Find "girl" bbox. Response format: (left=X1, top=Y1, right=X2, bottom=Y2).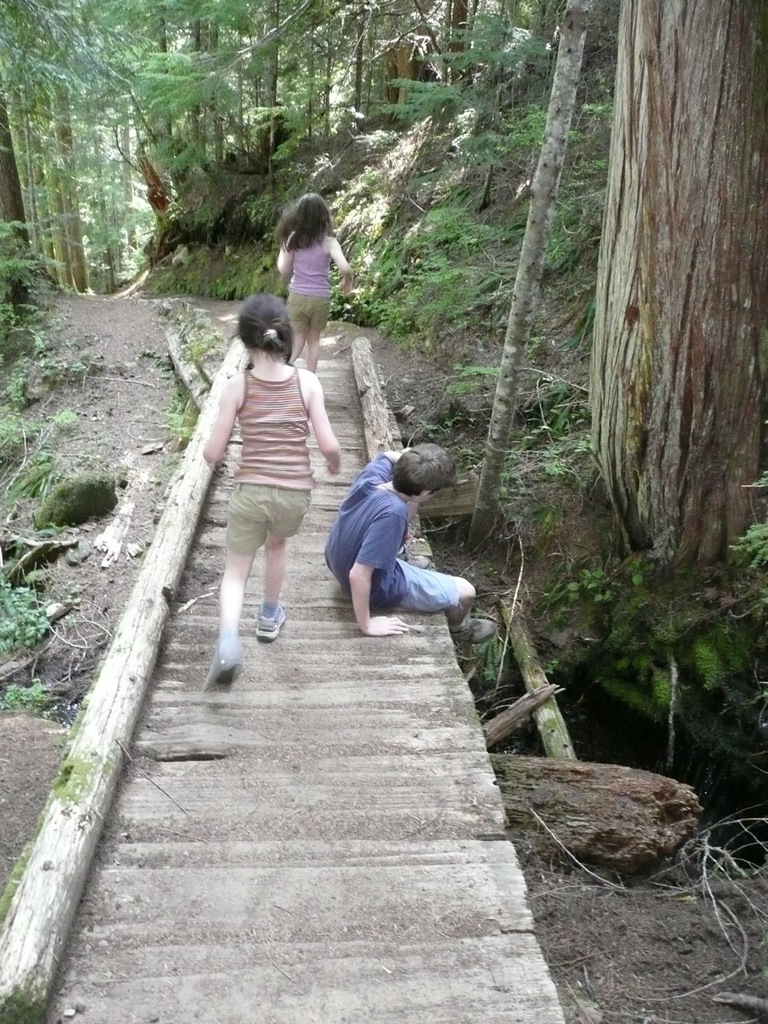
(left=203, top=294, right=340, bottom=690).
